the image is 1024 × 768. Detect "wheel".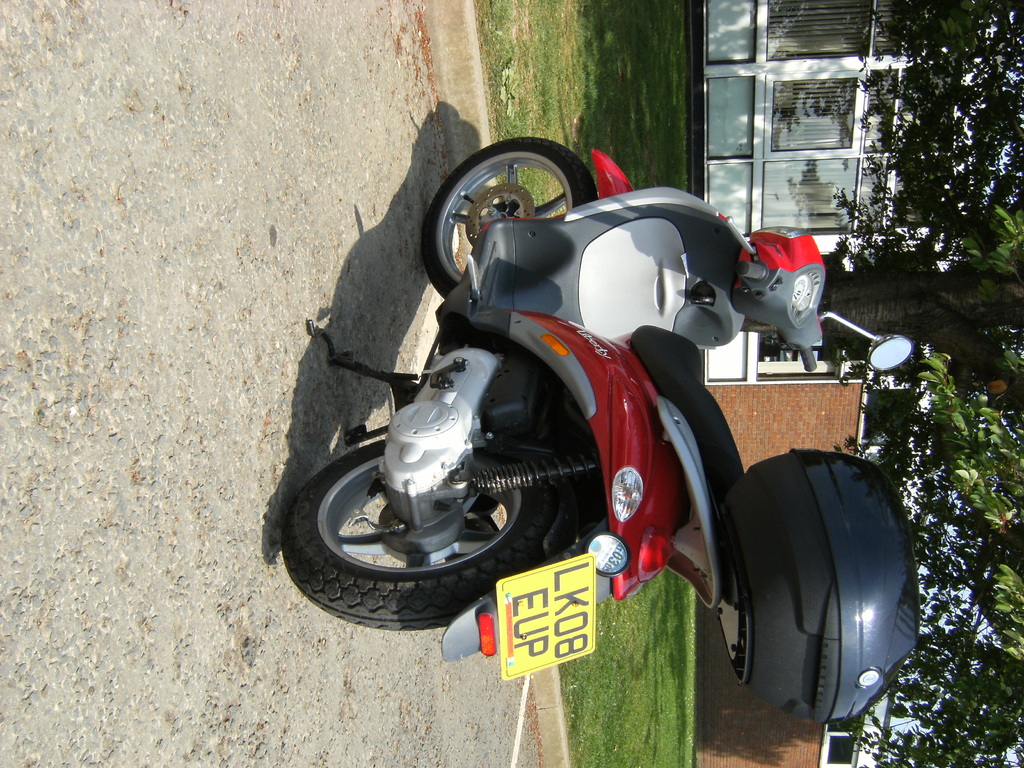
Detection: detection(276, 417, 563, 631).
